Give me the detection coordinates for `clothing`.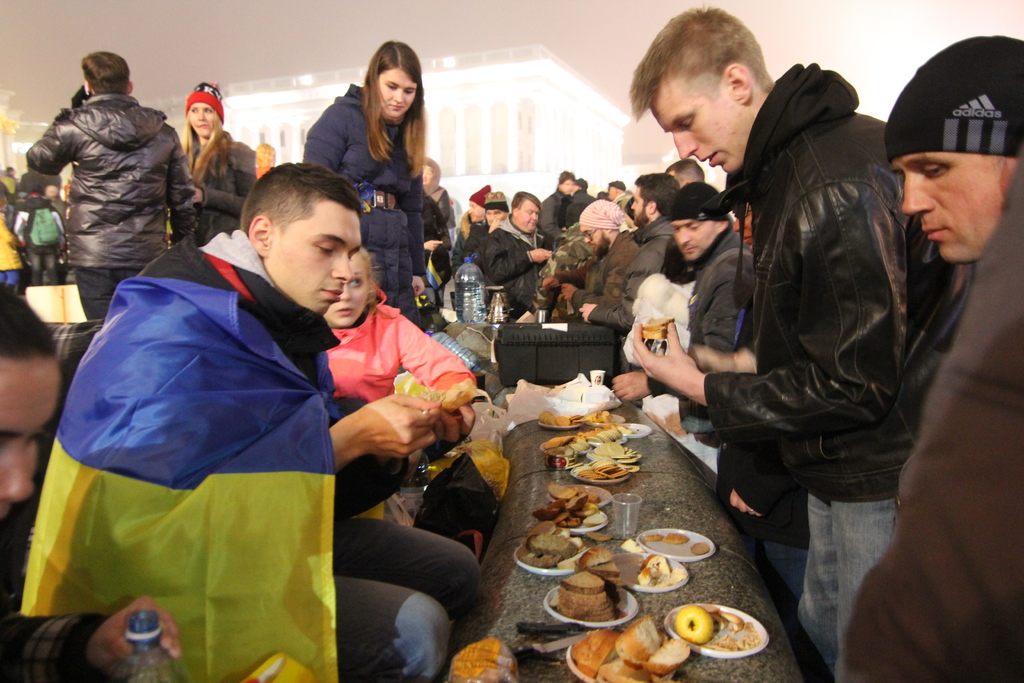
[left=29, top=231, right=489, bottom=682].
